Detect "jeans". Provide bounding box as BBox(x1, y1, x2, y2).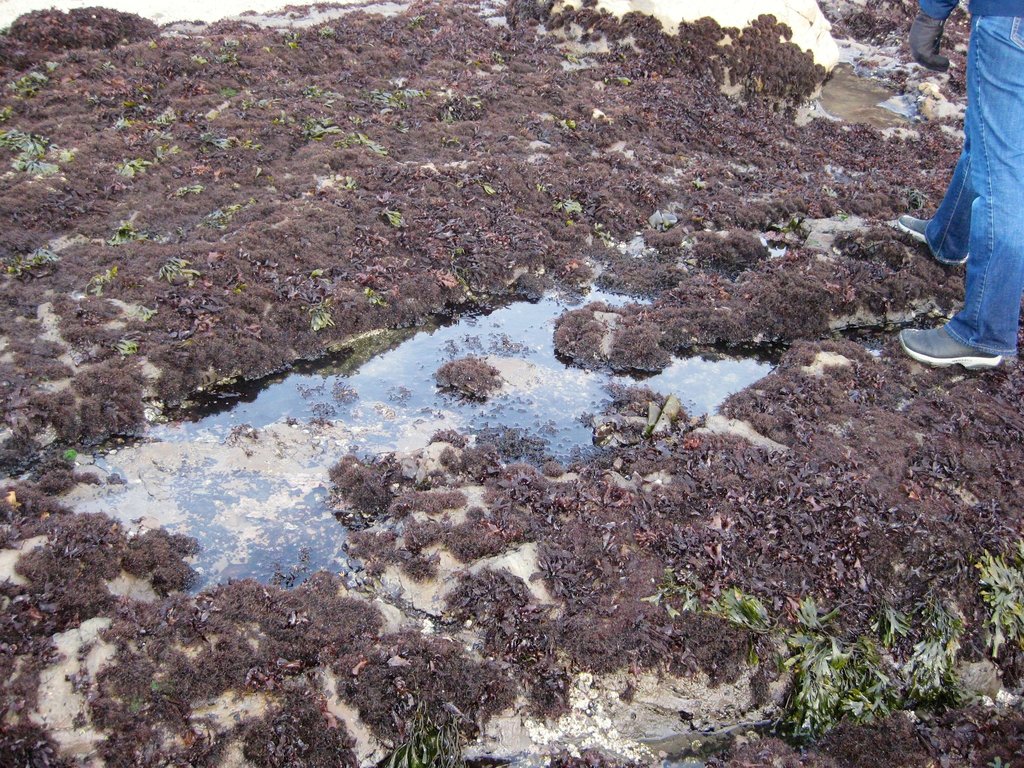
BBox(922, 15, 1022, 353).
